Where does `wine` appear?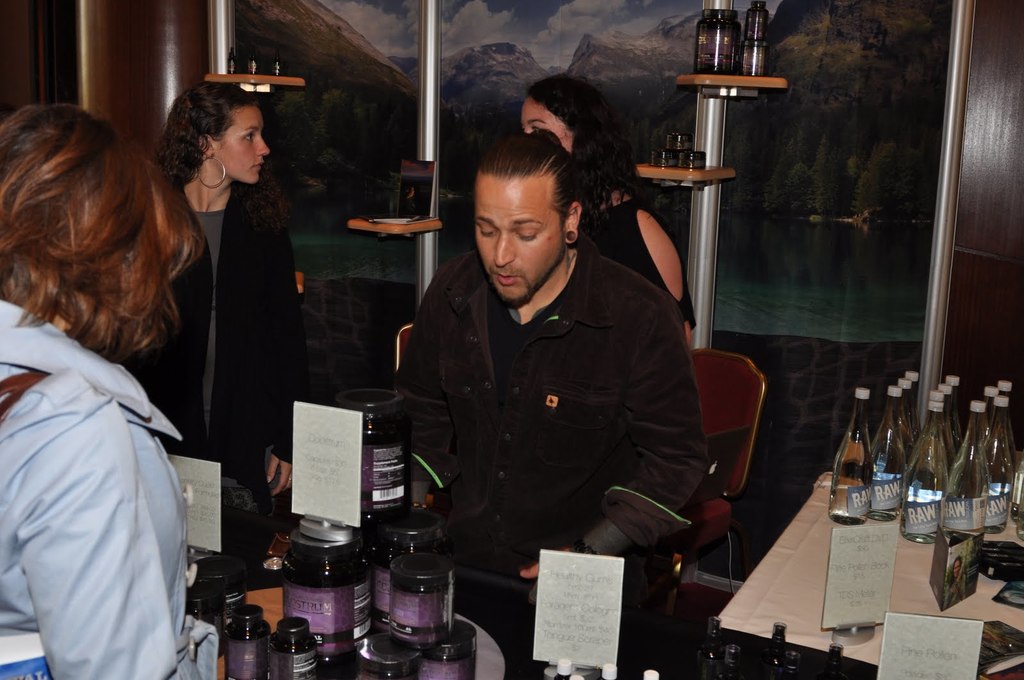
Appears at region(835, 389, 872, 519).
